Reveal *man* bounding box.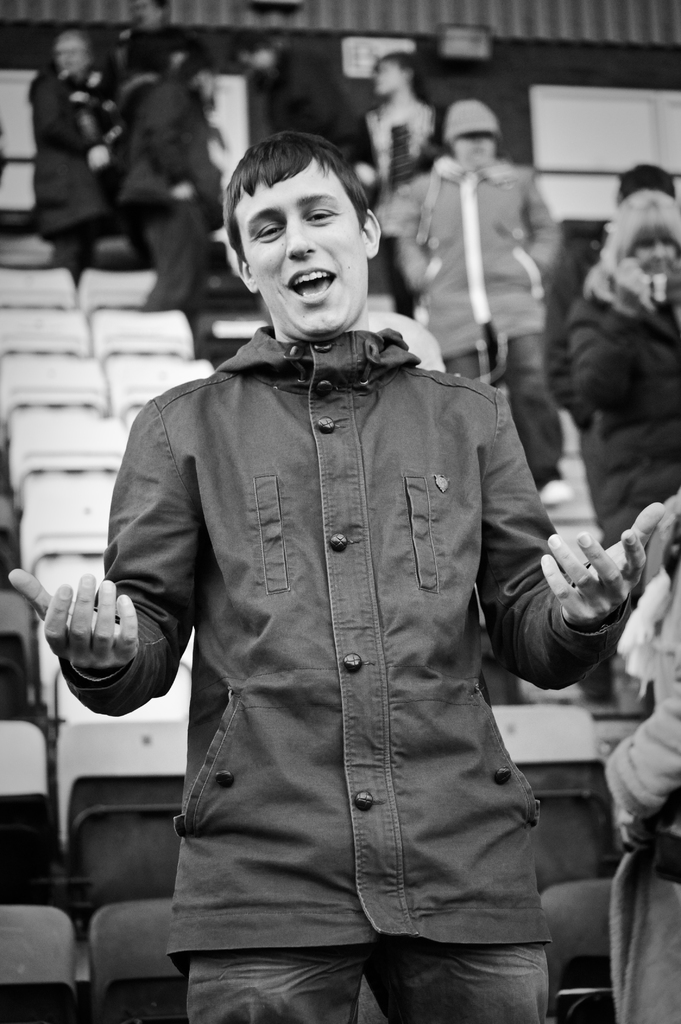
Revealed: crop(110, 1, 179, 83).
